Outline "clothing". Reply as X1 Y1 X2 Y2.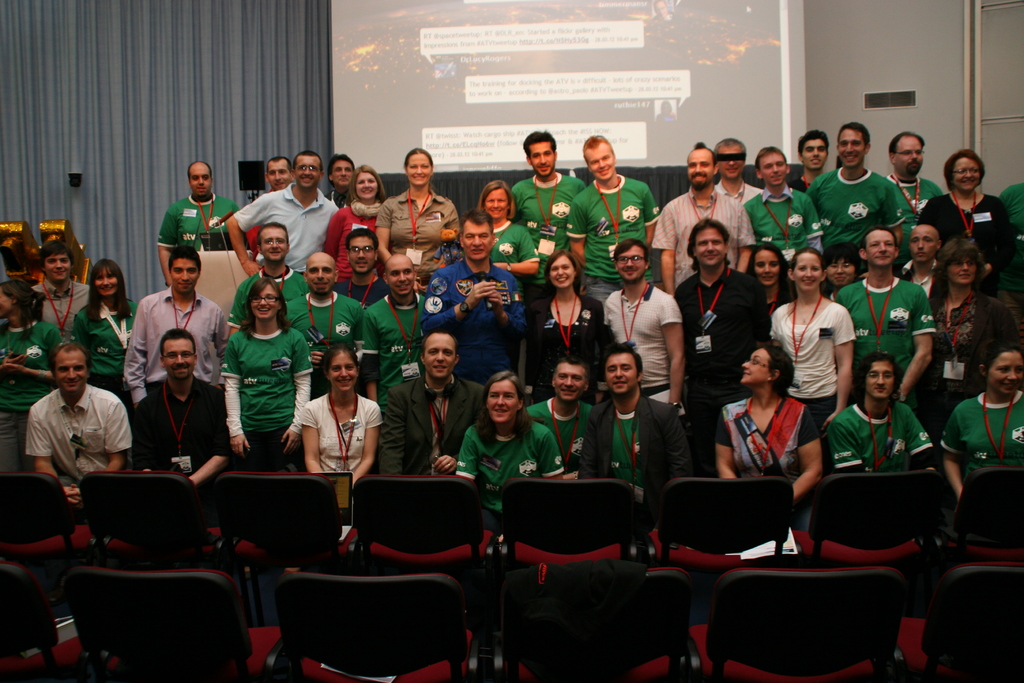
279 290 358 388.
